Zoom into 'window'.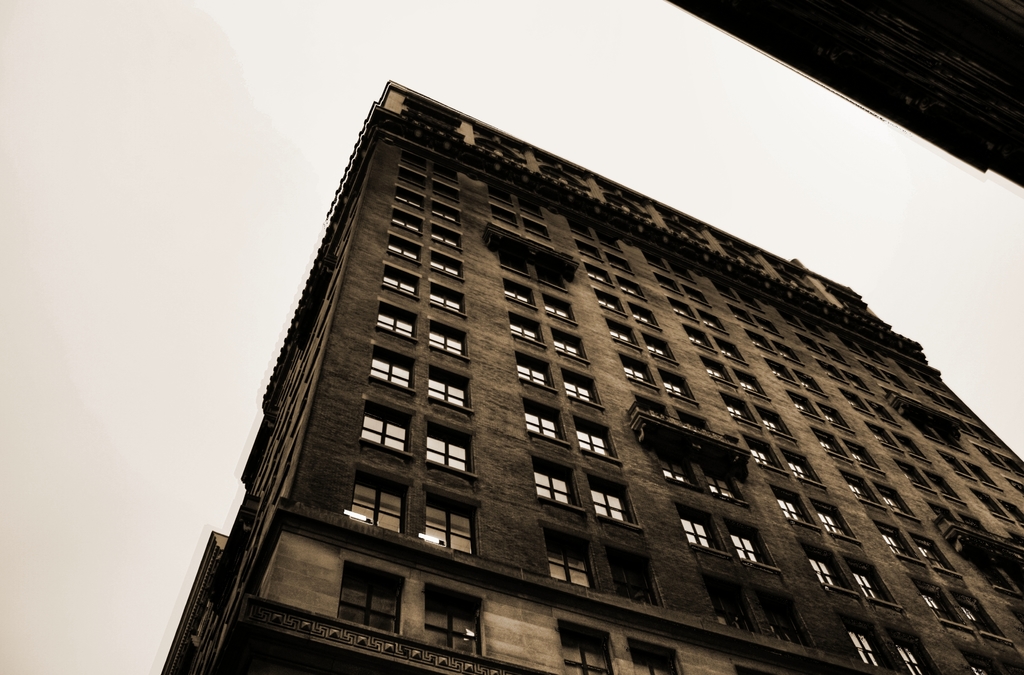
Zoom target: 552, 332, 581, 355.
